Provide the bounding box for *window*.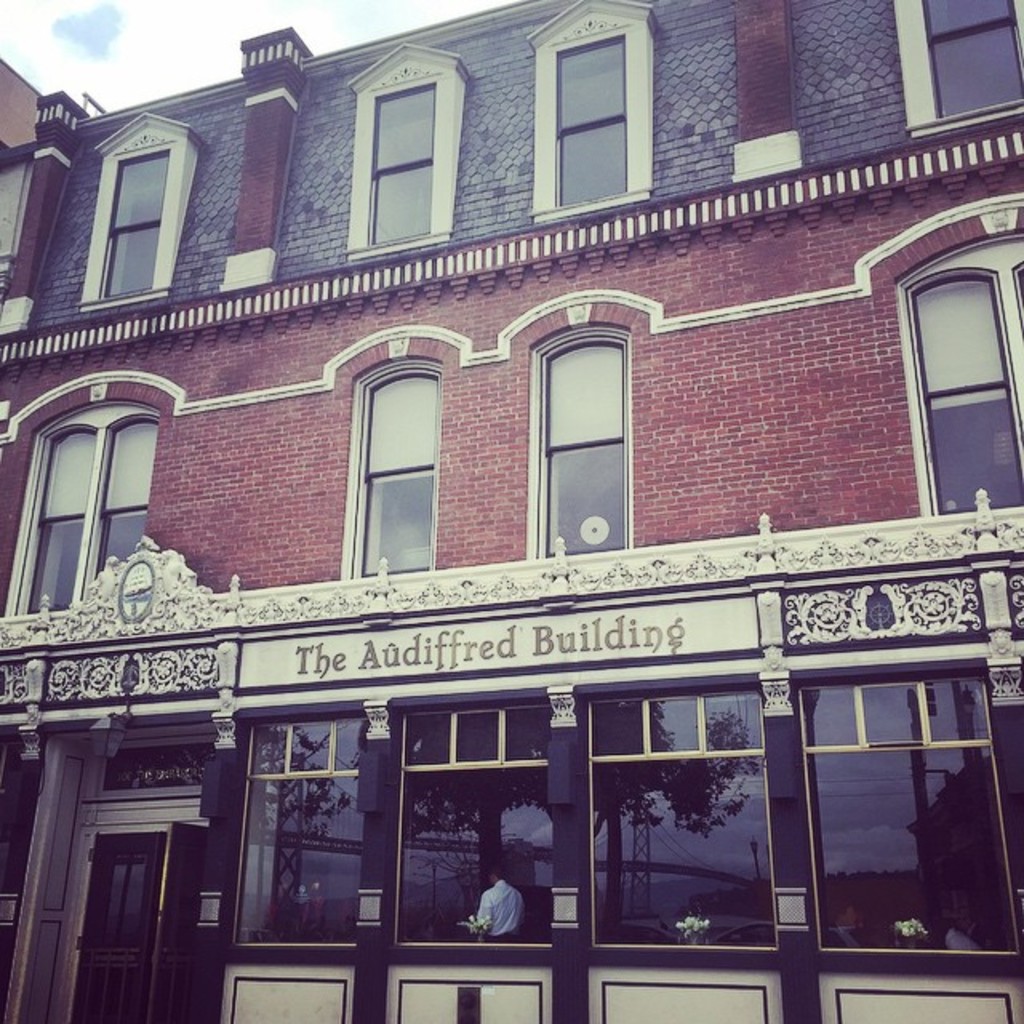
locate(798, 672, 1019, 947).
